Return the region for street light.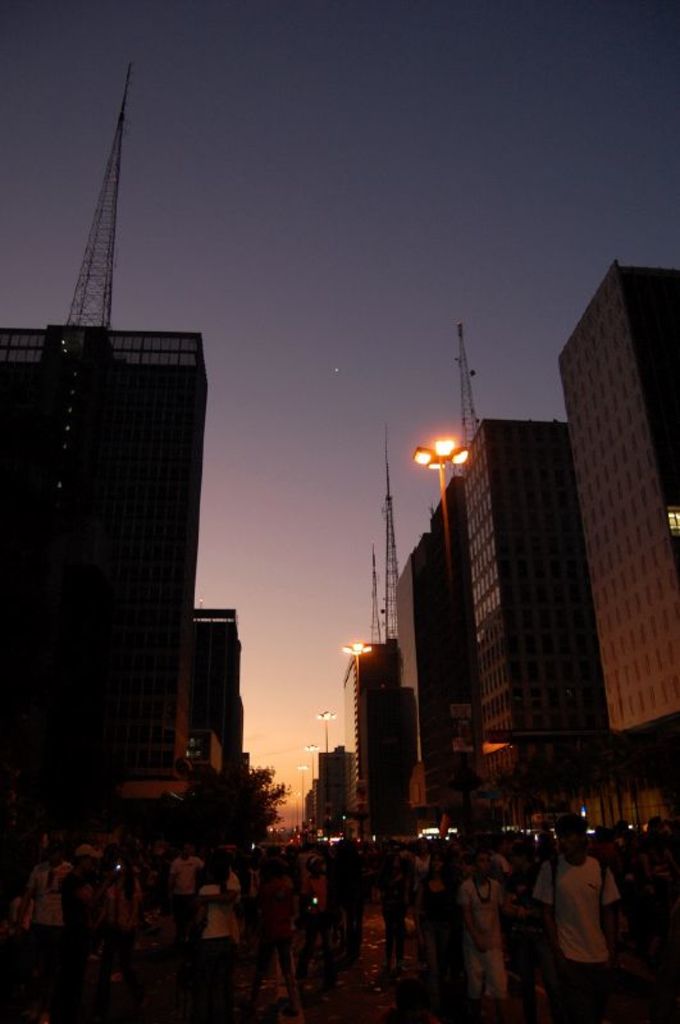
box(315, 707, 341, 755).
